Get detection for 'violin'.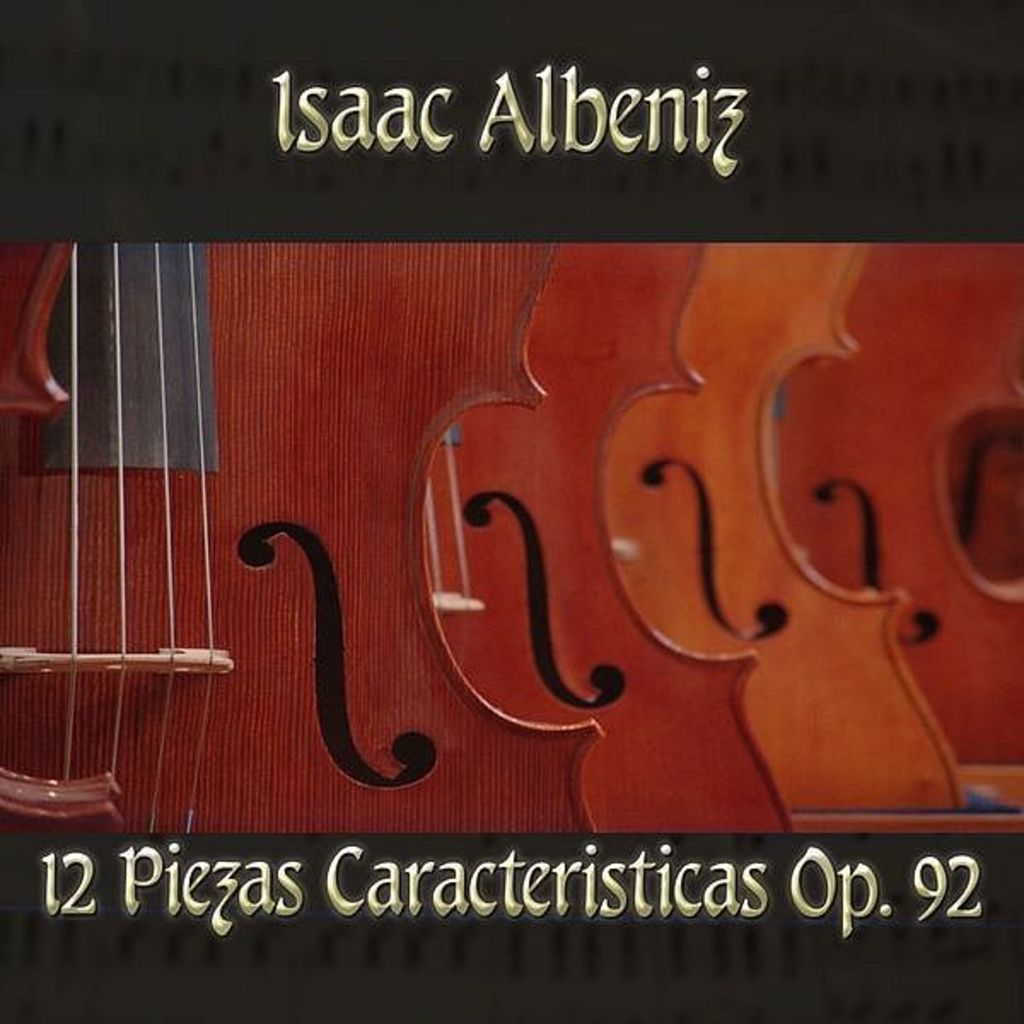
Detection: box=[427, 237, 802, 841].
